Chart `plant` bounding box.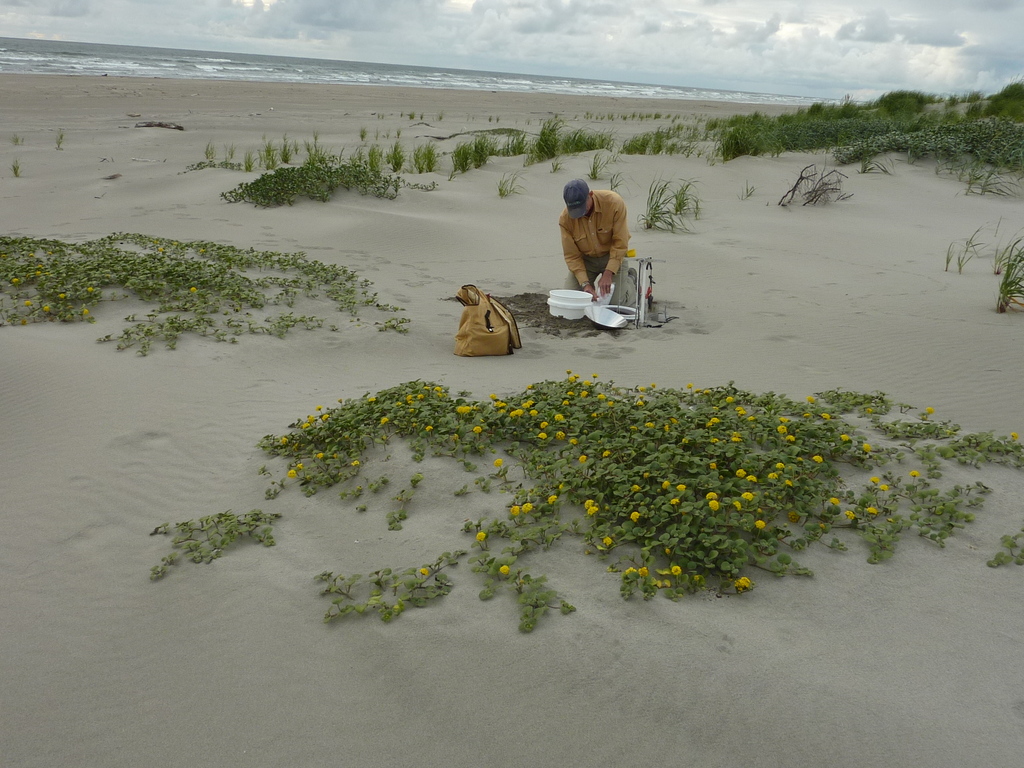
Charted: bbox=[661, 172, 698, 226].
